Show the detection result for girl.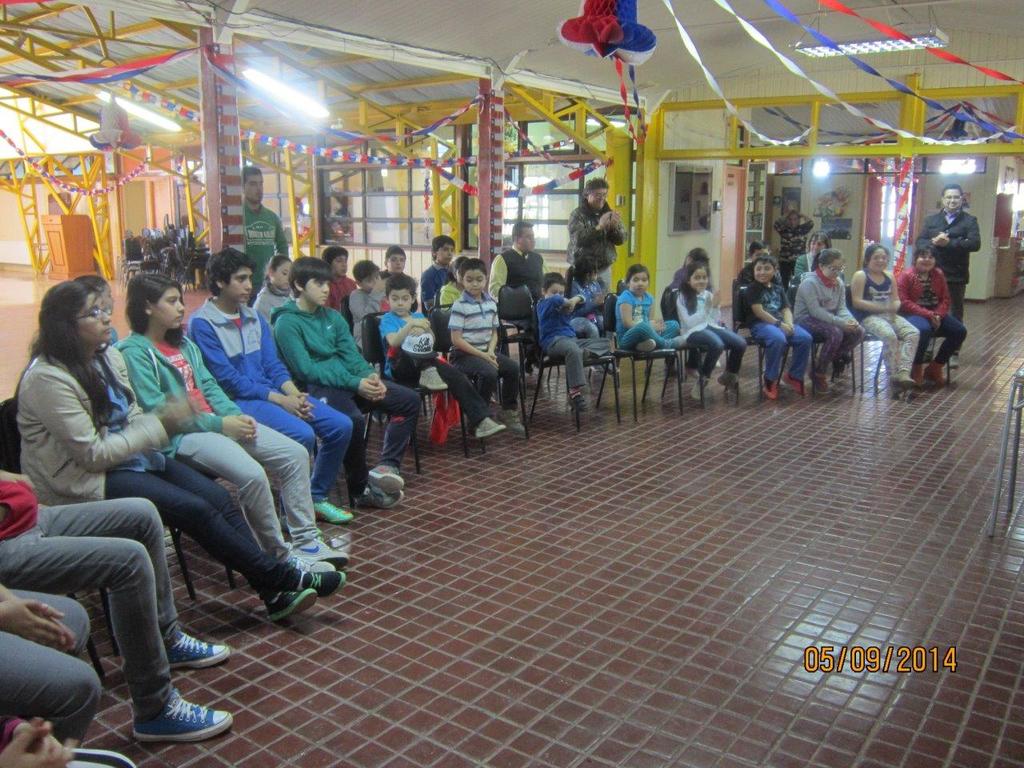
l=614, t=261, r=686, b=354.
